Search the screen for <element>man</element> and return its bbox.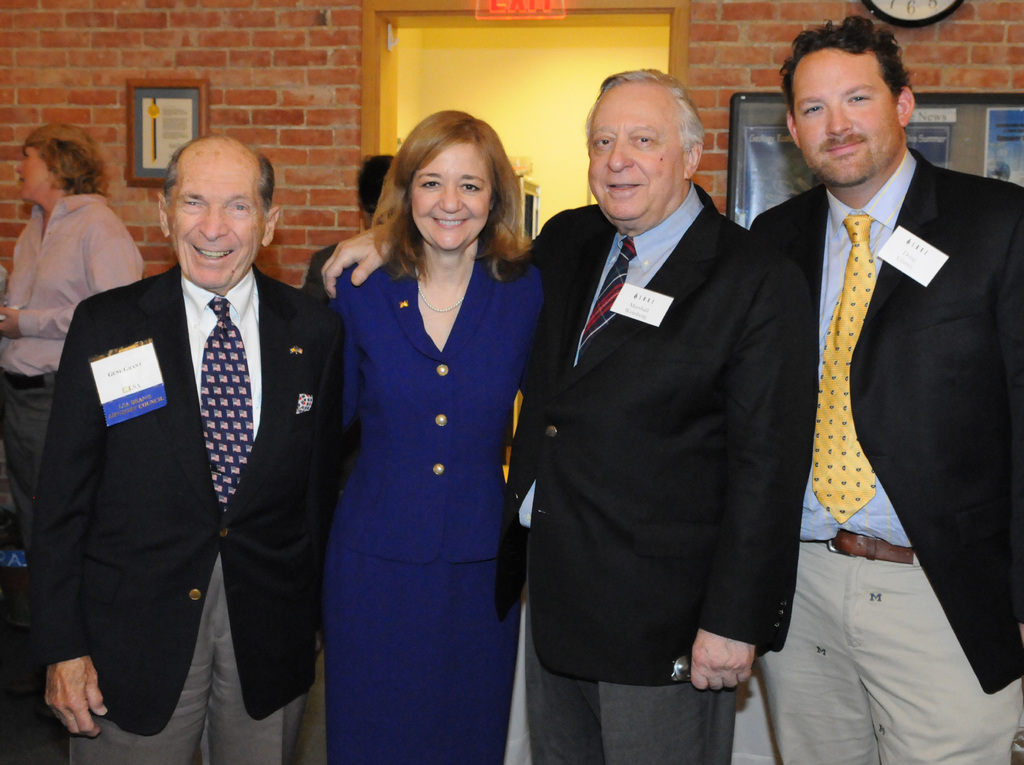
Found: 737 8 1020 739.
